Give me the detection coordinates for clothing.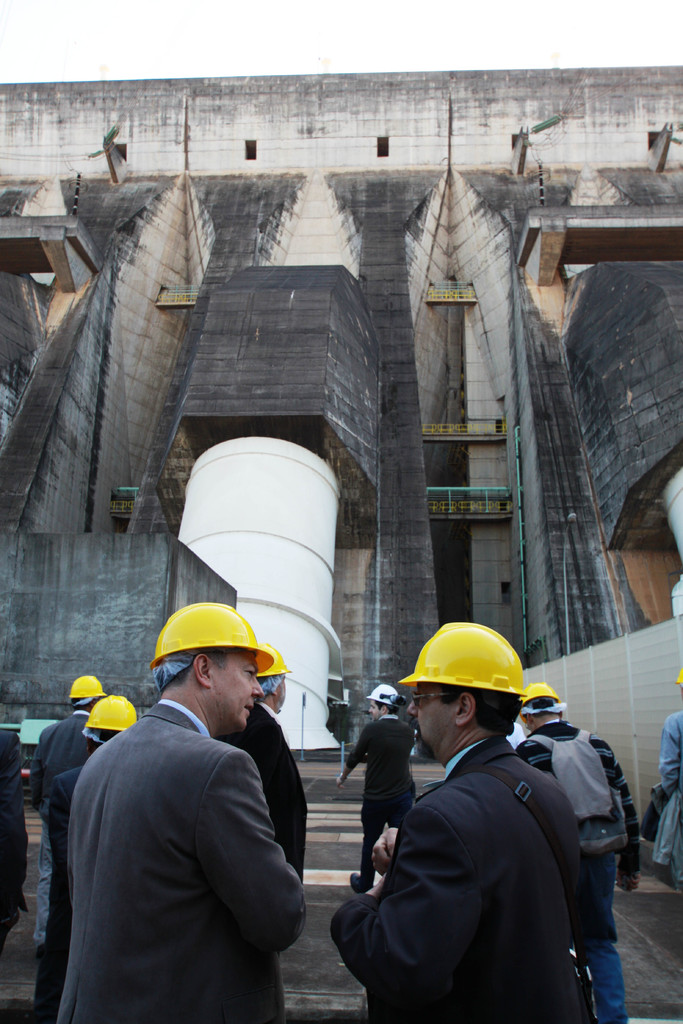
left=33, top=739, right=98, bottom=1020.
